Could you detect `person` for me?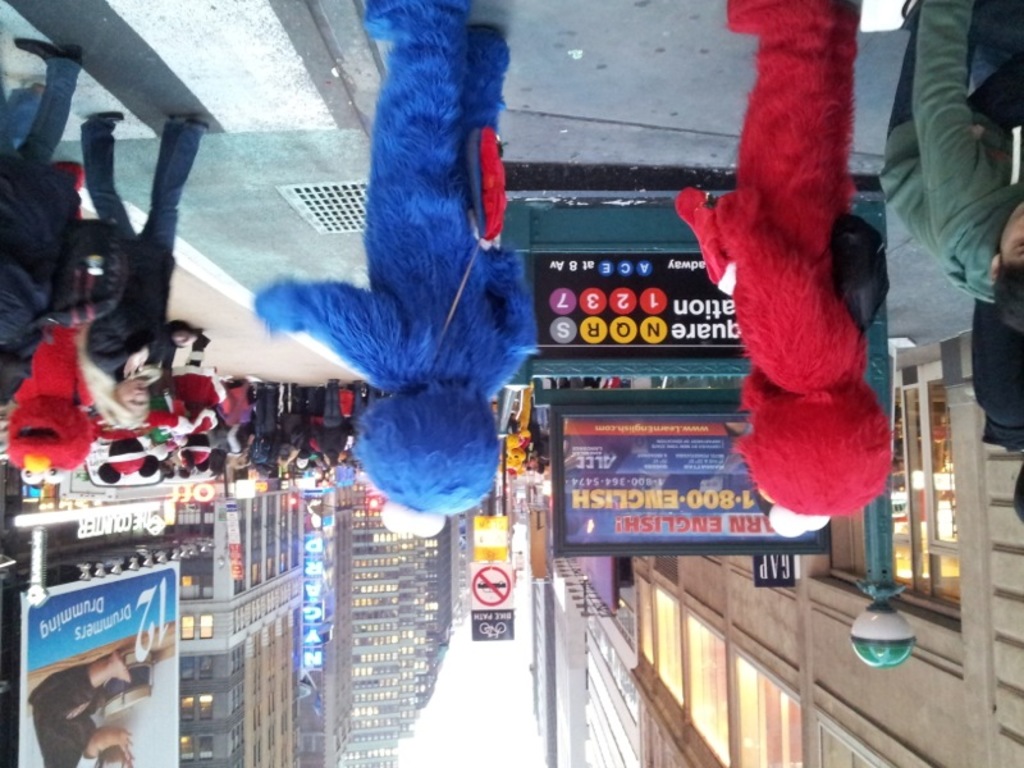
Detection result: bbox(28, 652, 133, 767).
